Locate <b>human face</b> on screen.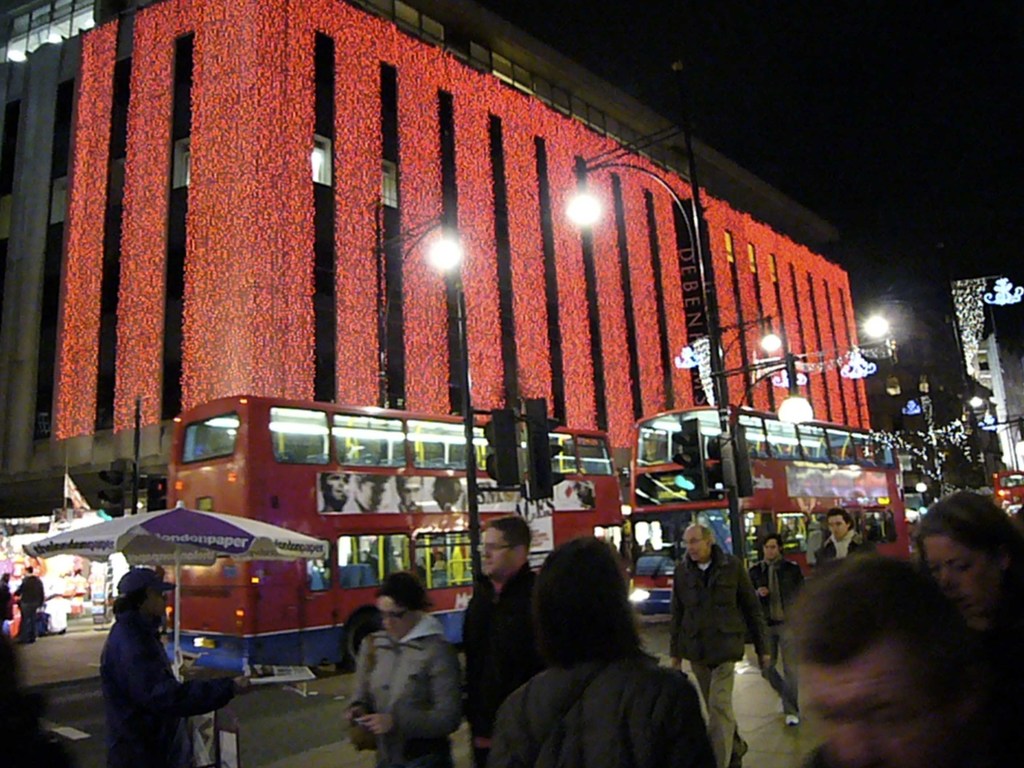
On screen at bbox=[762, 539, 781, 559].
